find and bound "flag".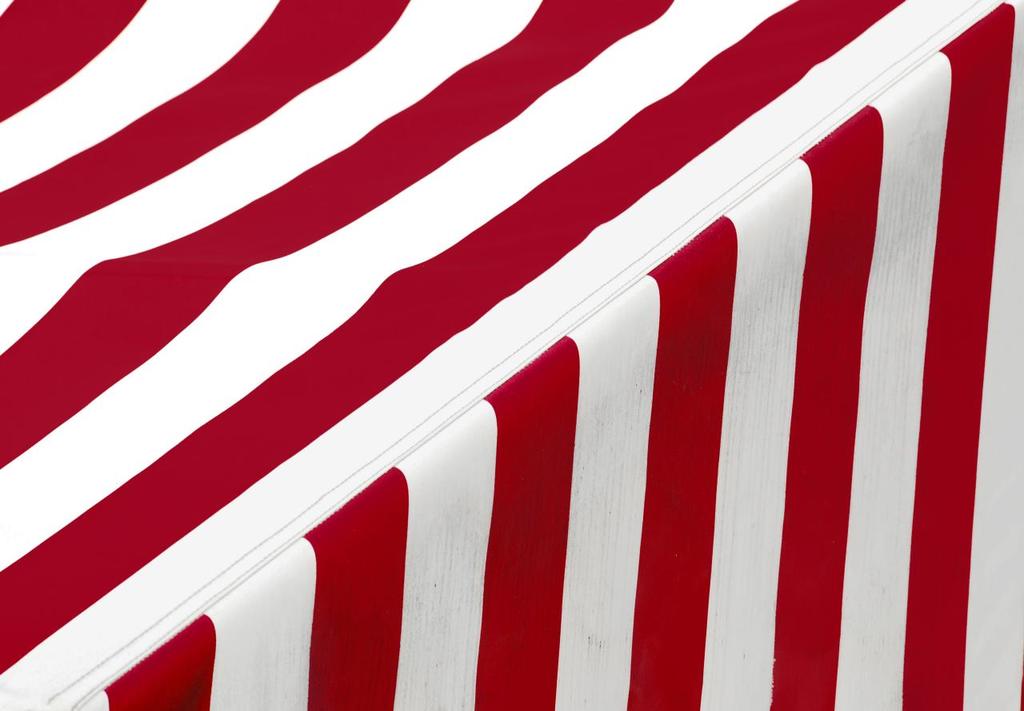
Bound: box=[0, 0, 1023, 710].
